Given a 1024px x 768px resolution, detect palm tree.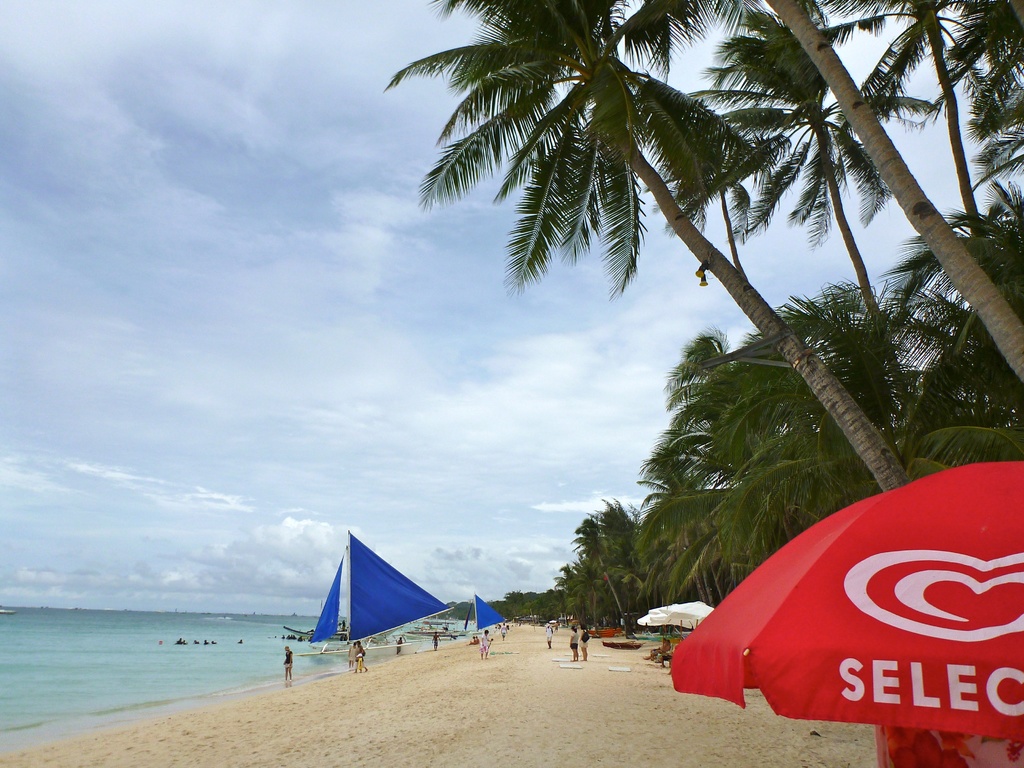
bbox=[374, 0, 912, 497].
